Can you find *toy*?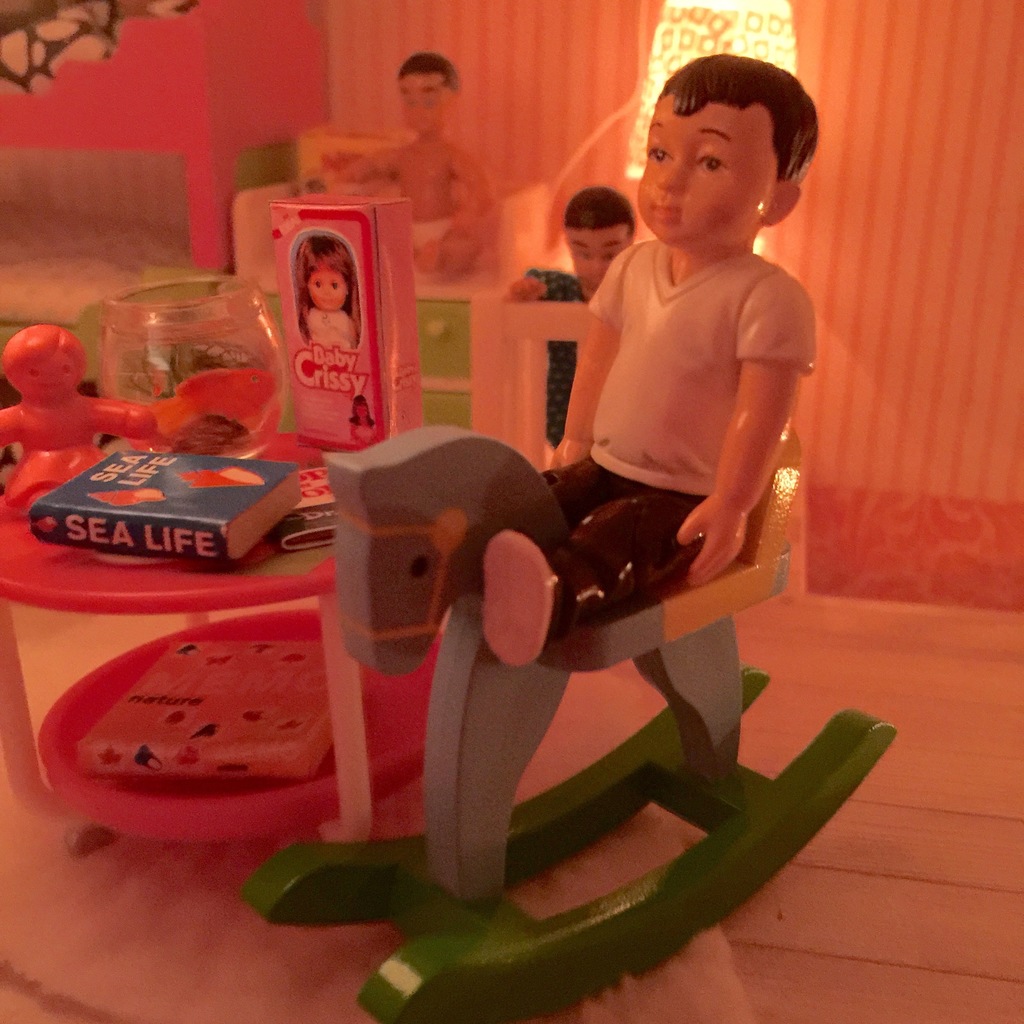
Yes, bounding box: <box>368,44,487,307</box>.
